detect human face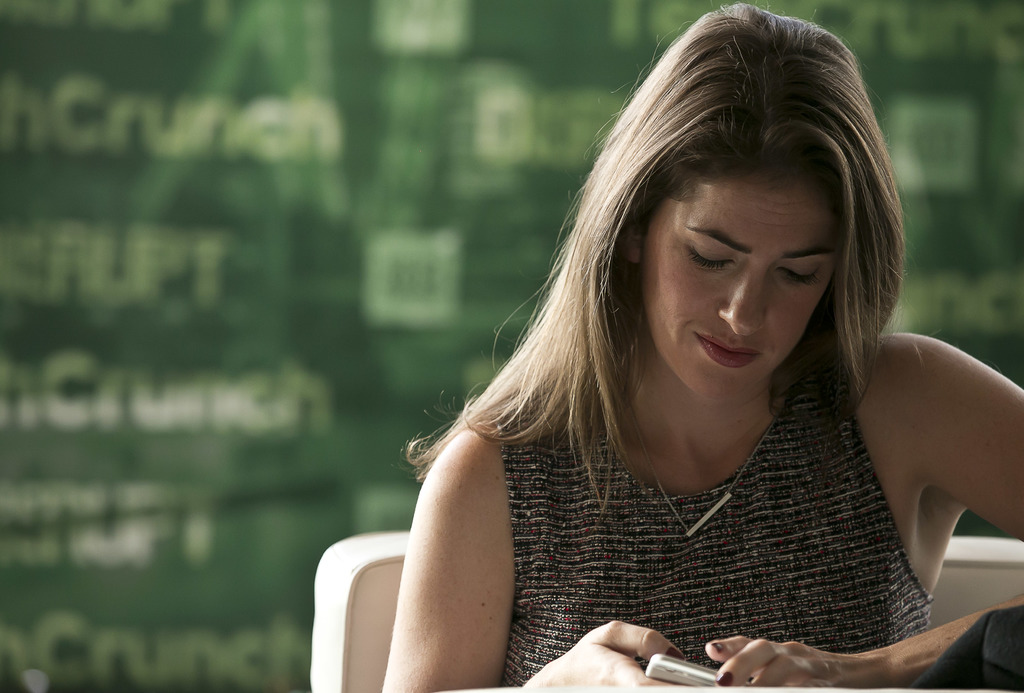
(x1=640, y1=182, x2=840, y2=406)
